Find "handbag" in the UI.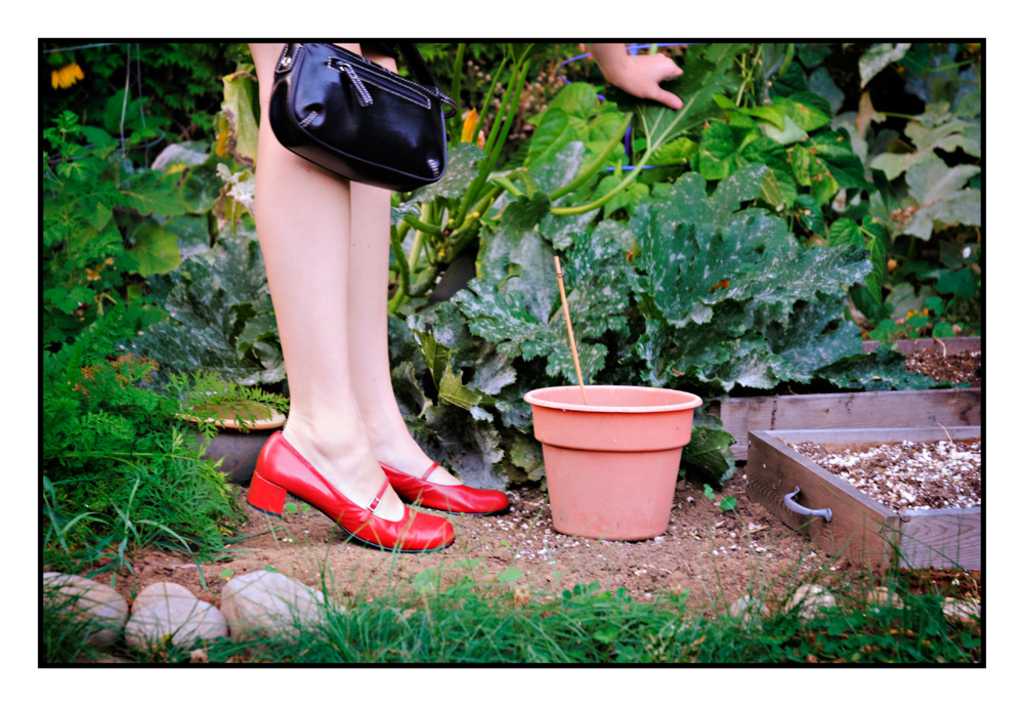
UI element at 270/44/451/197.
